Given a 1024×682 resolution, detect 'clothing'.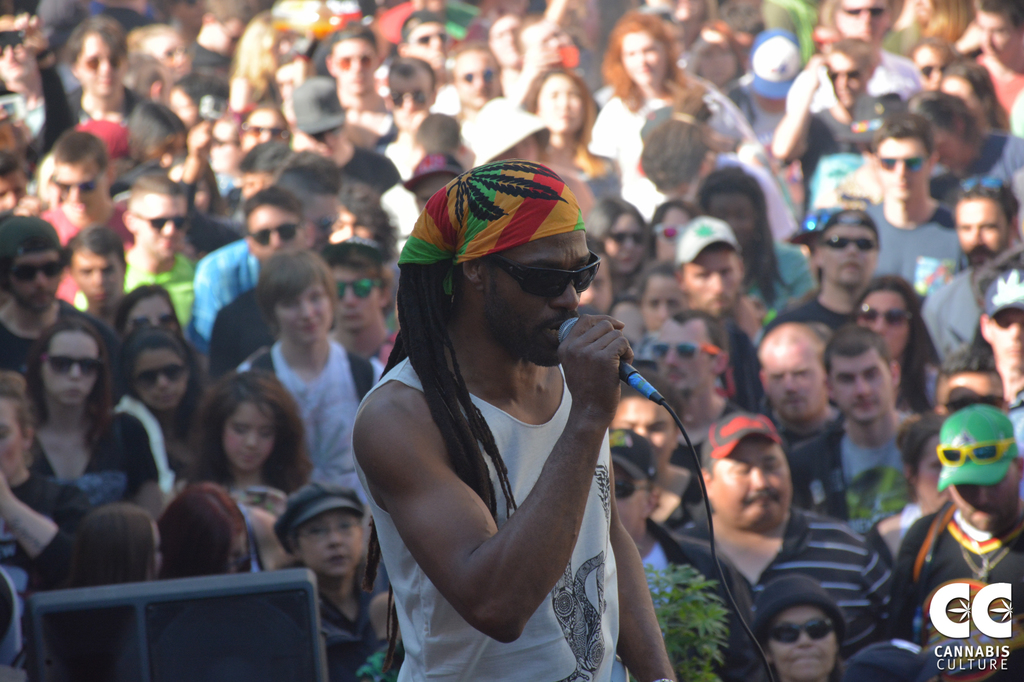
340/301/629/681.
